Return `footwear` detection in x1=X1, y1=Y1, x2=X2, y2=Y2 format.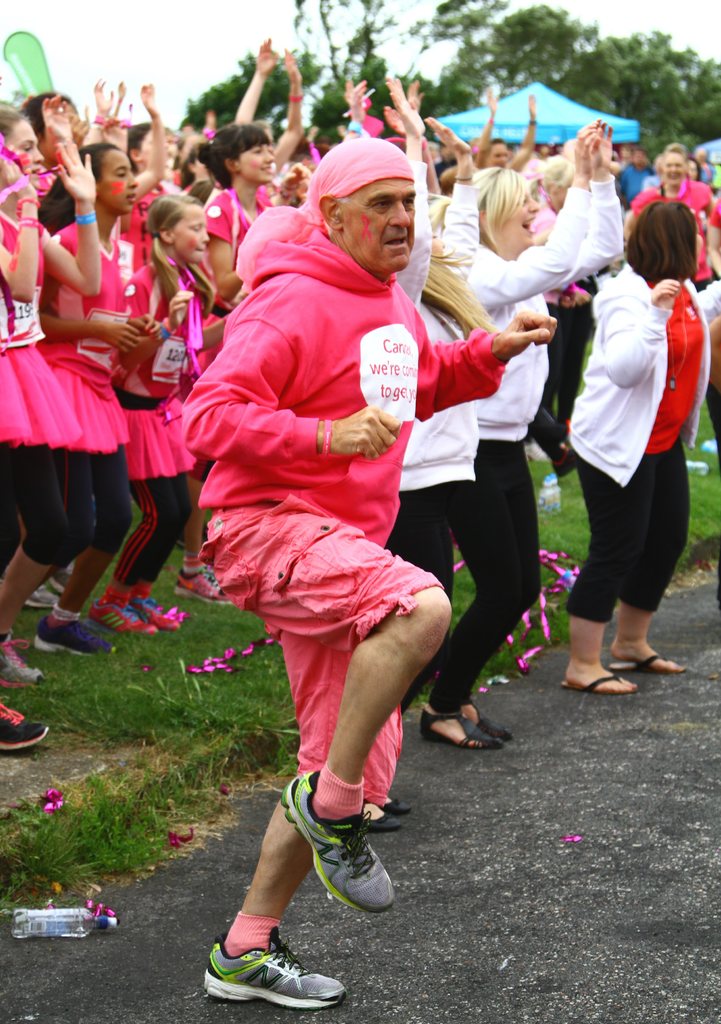
x1=472, y1=698, x2=517, y2=737.
